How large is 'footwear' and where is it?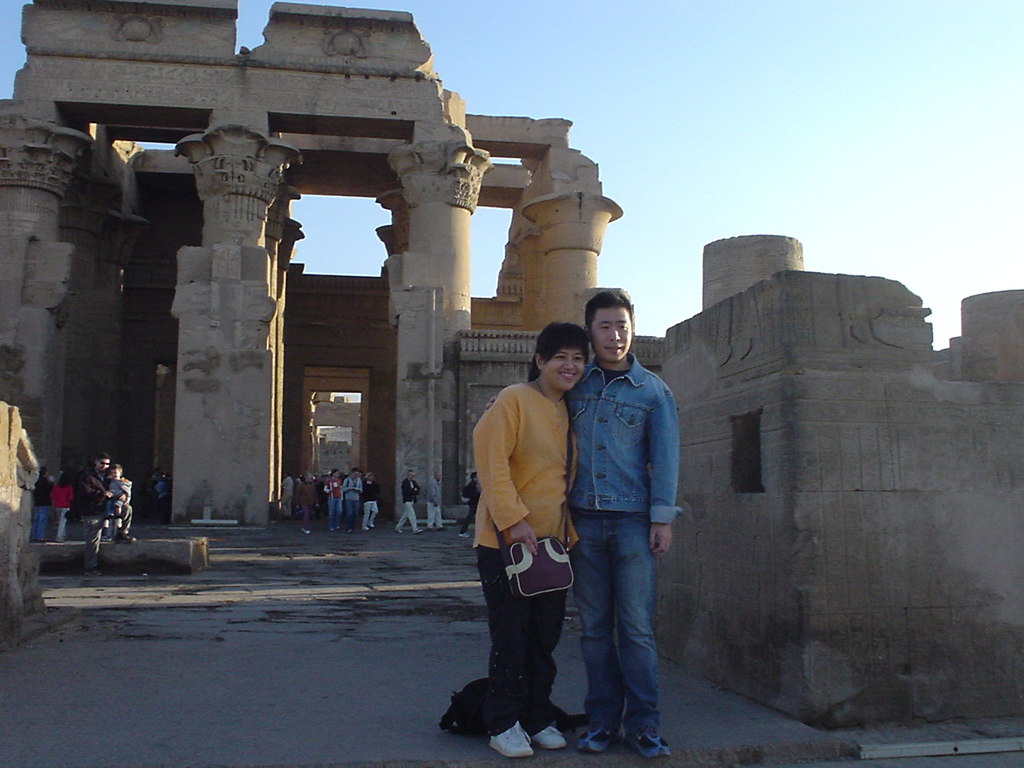
Bounding box: 576, 726, 618, 750.
